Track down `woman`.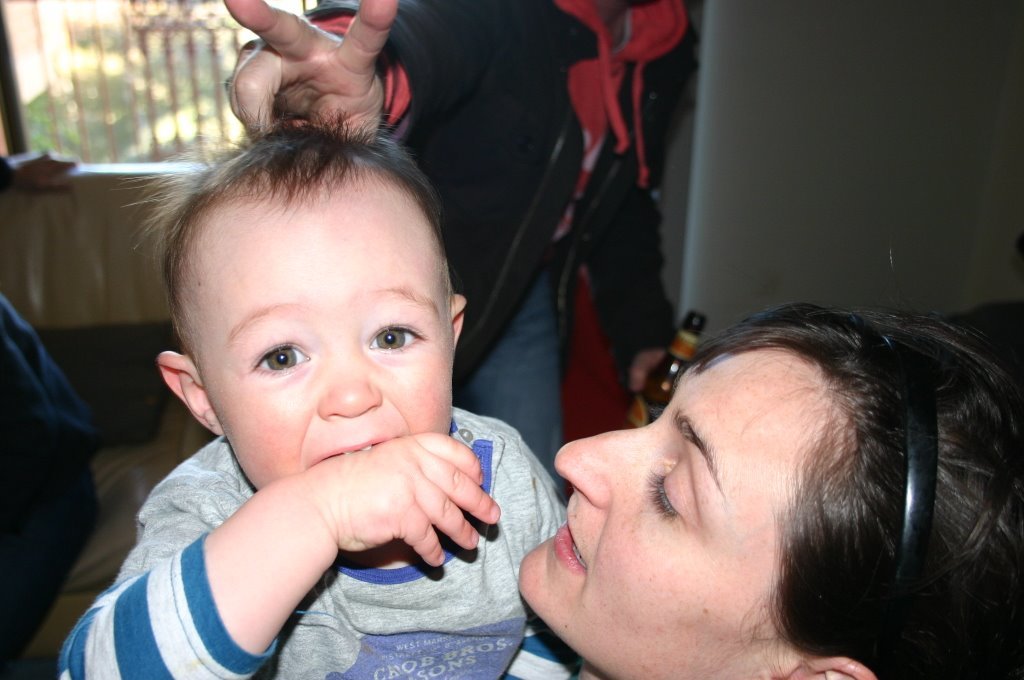
Tracked to 505/289/1003/670.
